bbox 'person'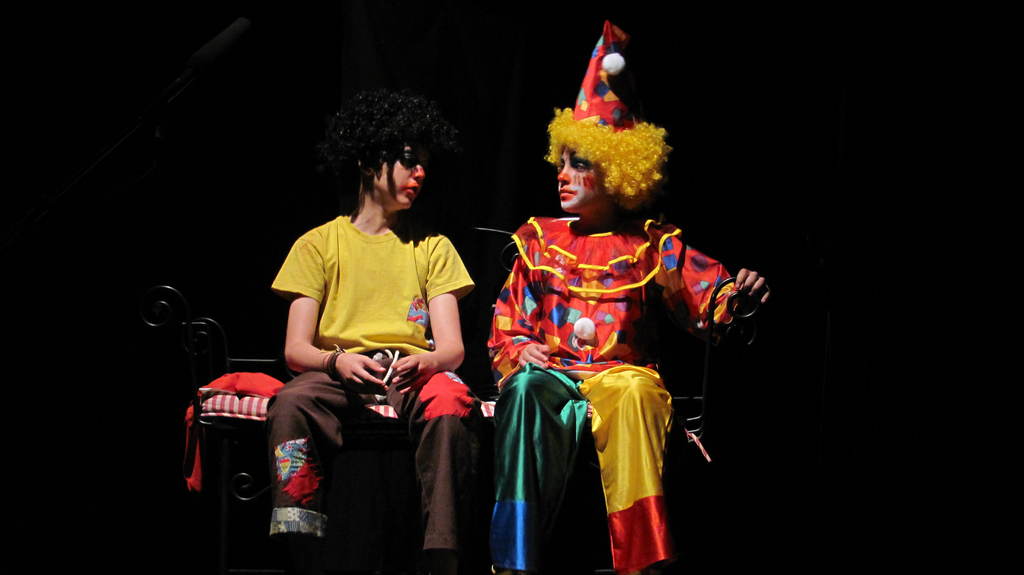
514 128 724 545
